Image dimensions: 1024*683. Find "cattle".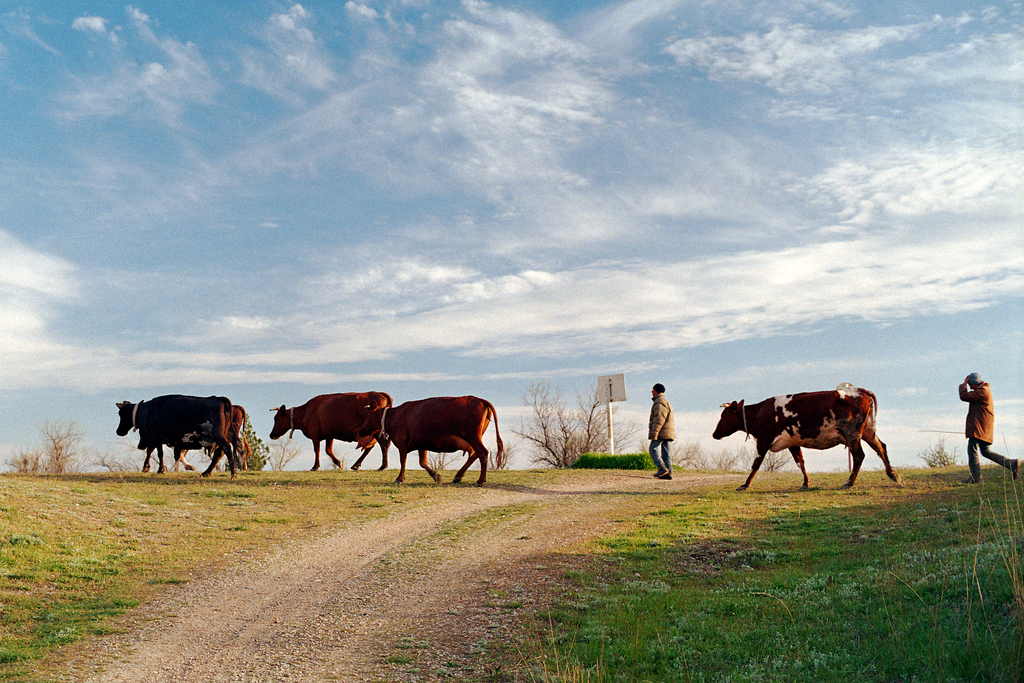
bbox=(268, 391, 392, 472).
